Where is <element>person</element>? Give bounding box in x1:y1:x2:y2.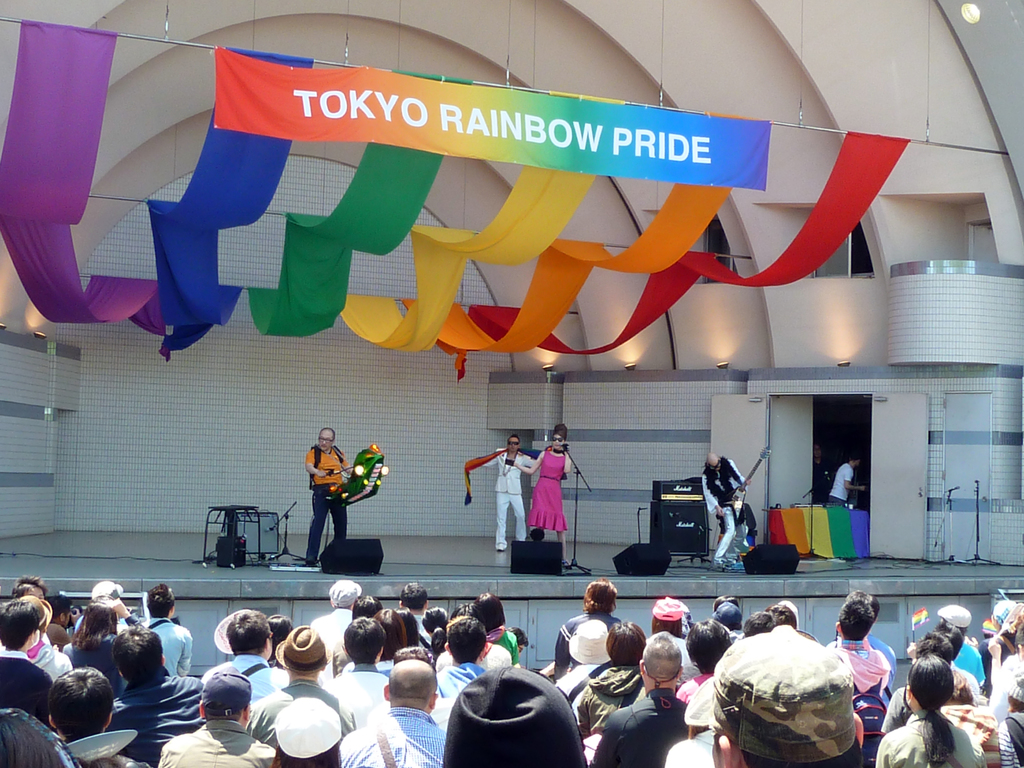
296:425:364:572.
